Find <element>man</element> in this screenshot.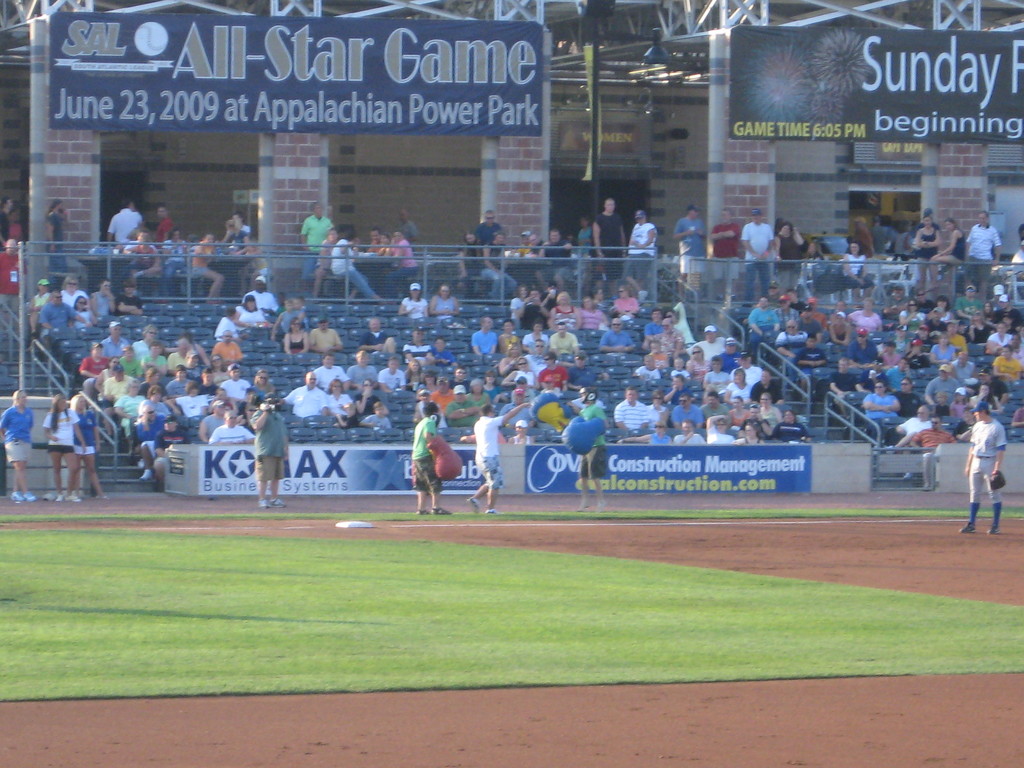
The bounding box for <element>man</element> is [895,403,929,448].
